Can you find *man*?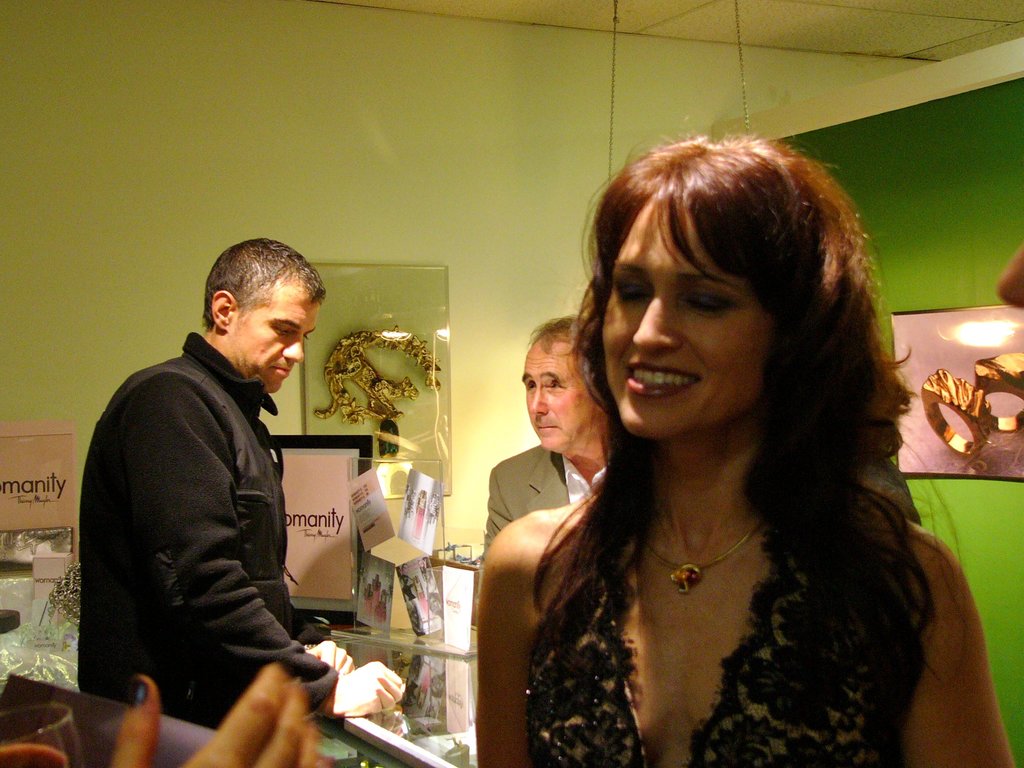
Yes, bounding box: box=[481, 311, 609, 566].
